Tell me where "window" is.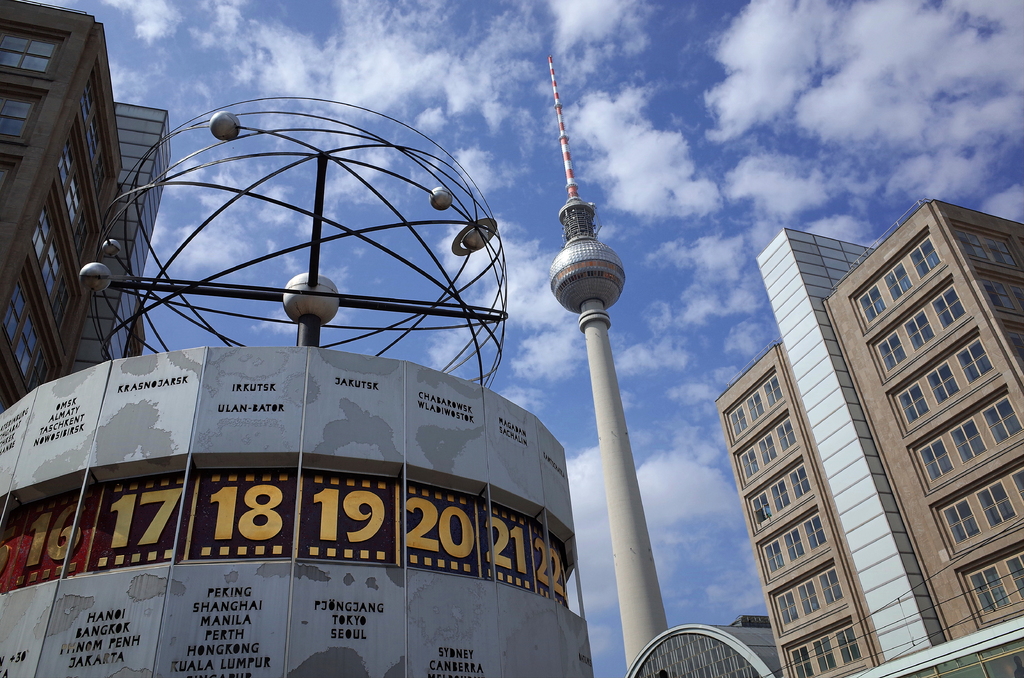
"window" is at [969,480,1016,533].
